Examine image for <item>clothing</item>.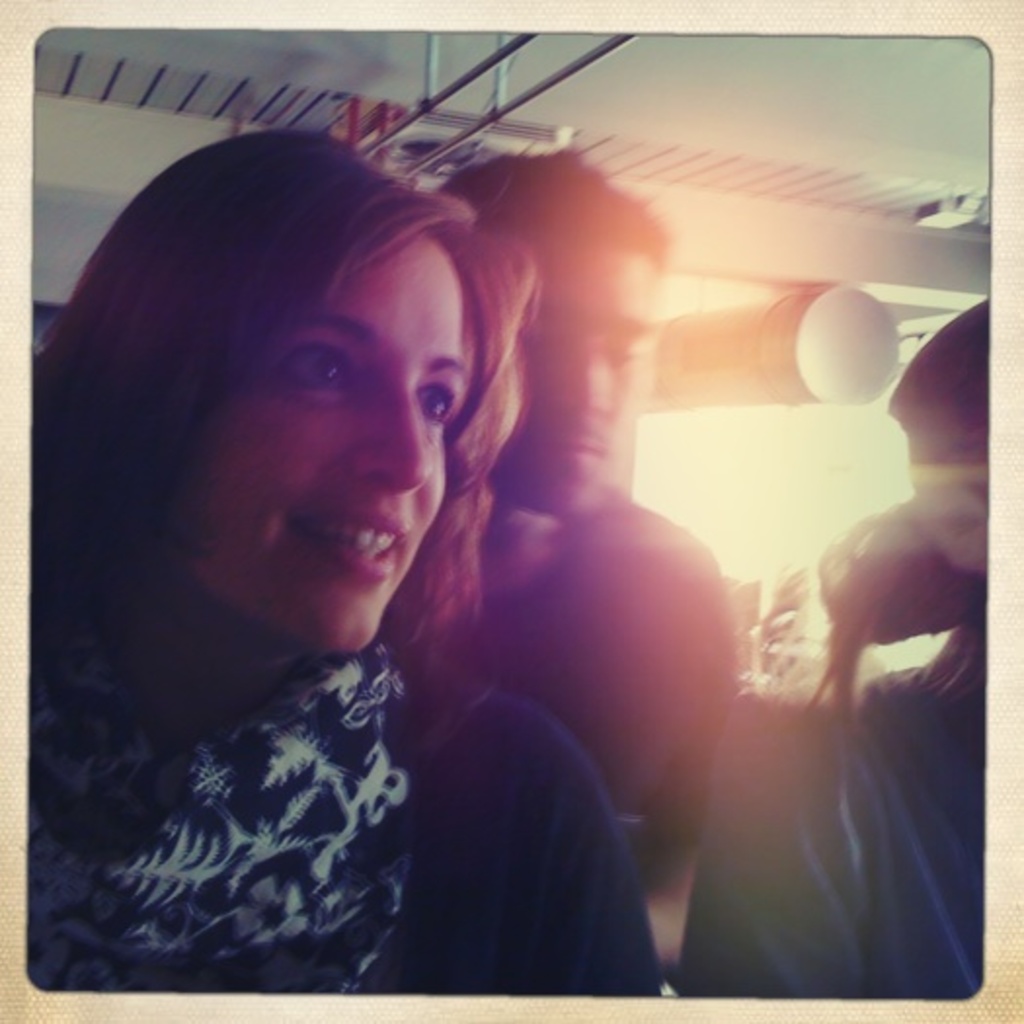
Examination result: crop(449, 493, 729, 847).
